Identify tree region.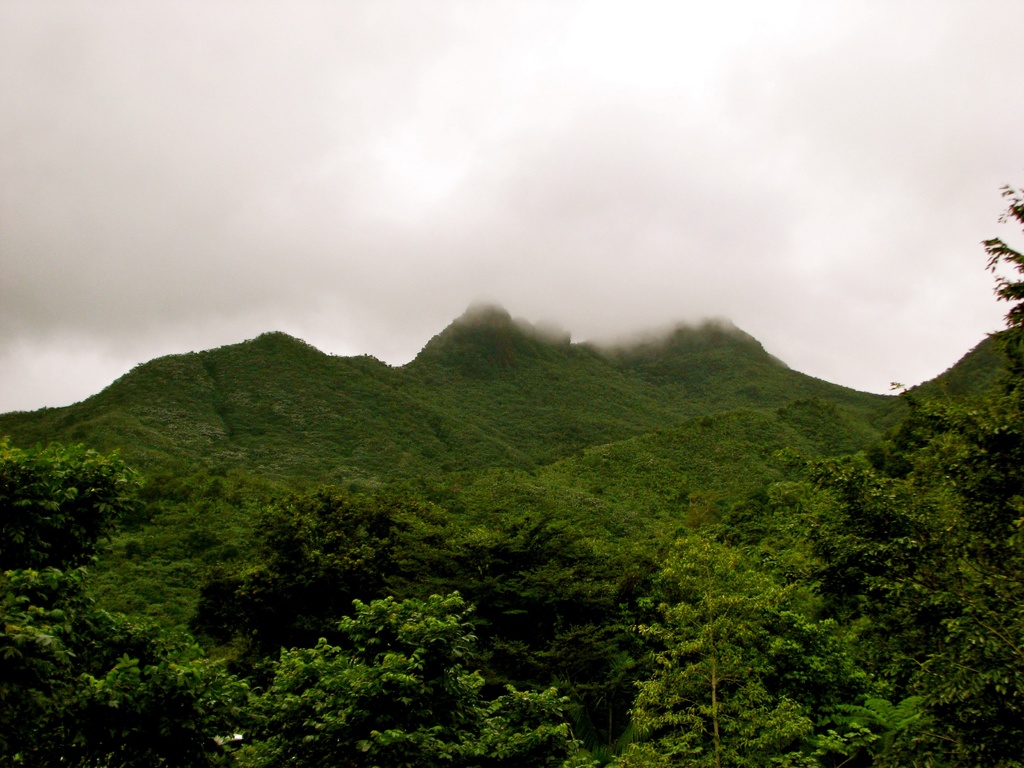
Region: bbox(0, 646, 242, 767).
